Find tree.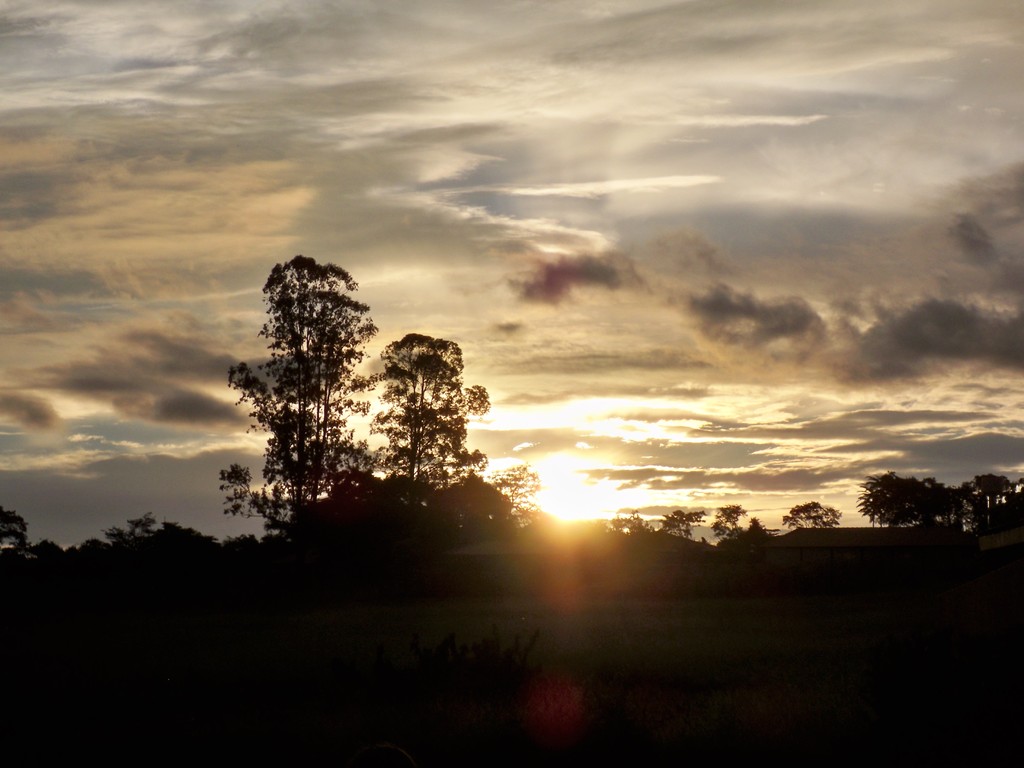
detection(498, 461, 546, 522).
